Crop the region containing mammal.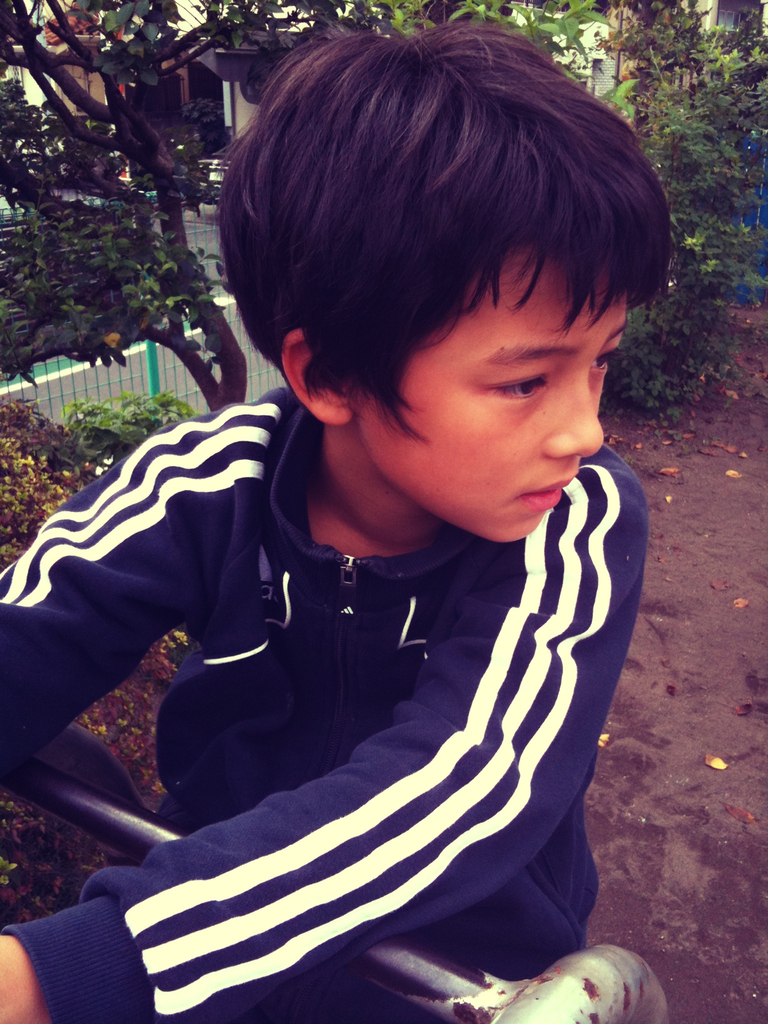
Crop region: 1:56:701:1023.
